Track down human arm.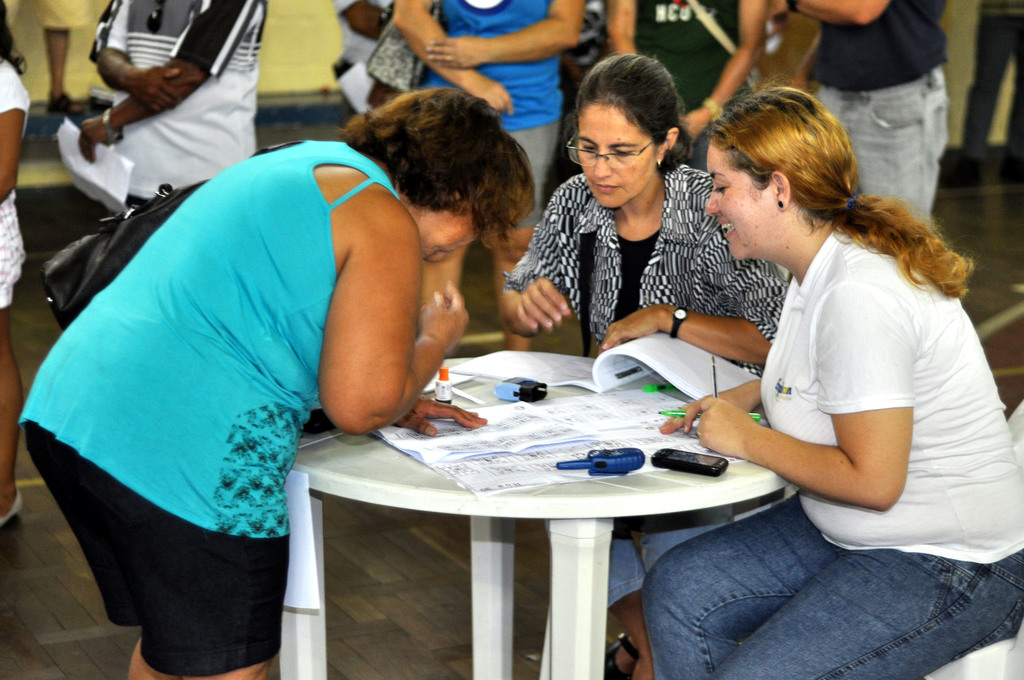
Tracked to [394, 378, 487, 442].
